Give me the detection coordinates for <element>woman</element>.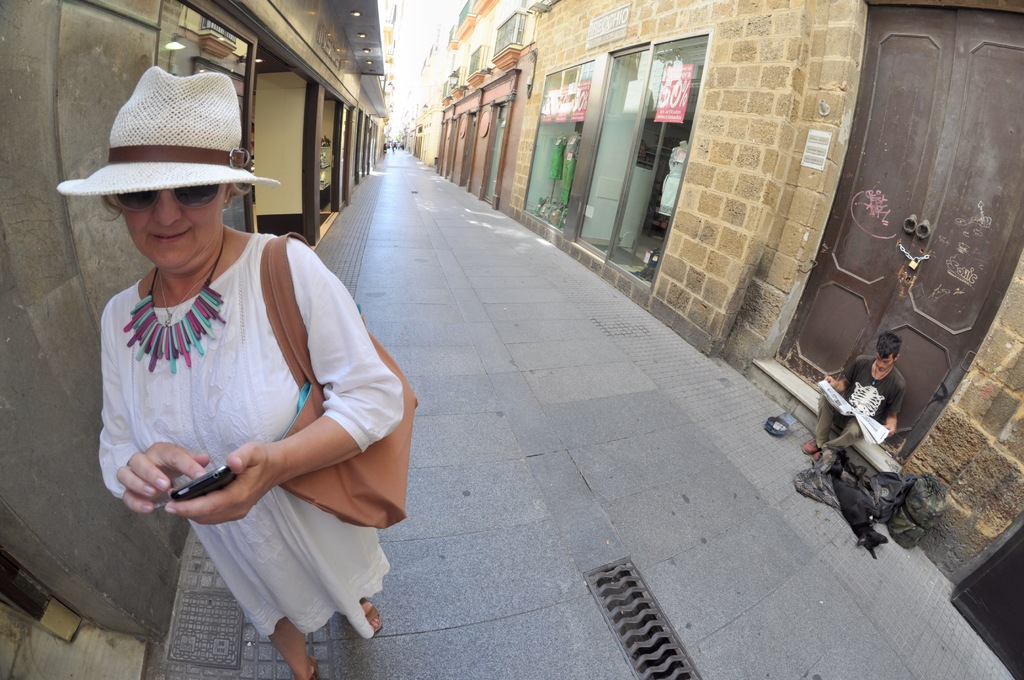
{"x1": 65, "y1": 90, "x2": 401, "y2": 649}.
